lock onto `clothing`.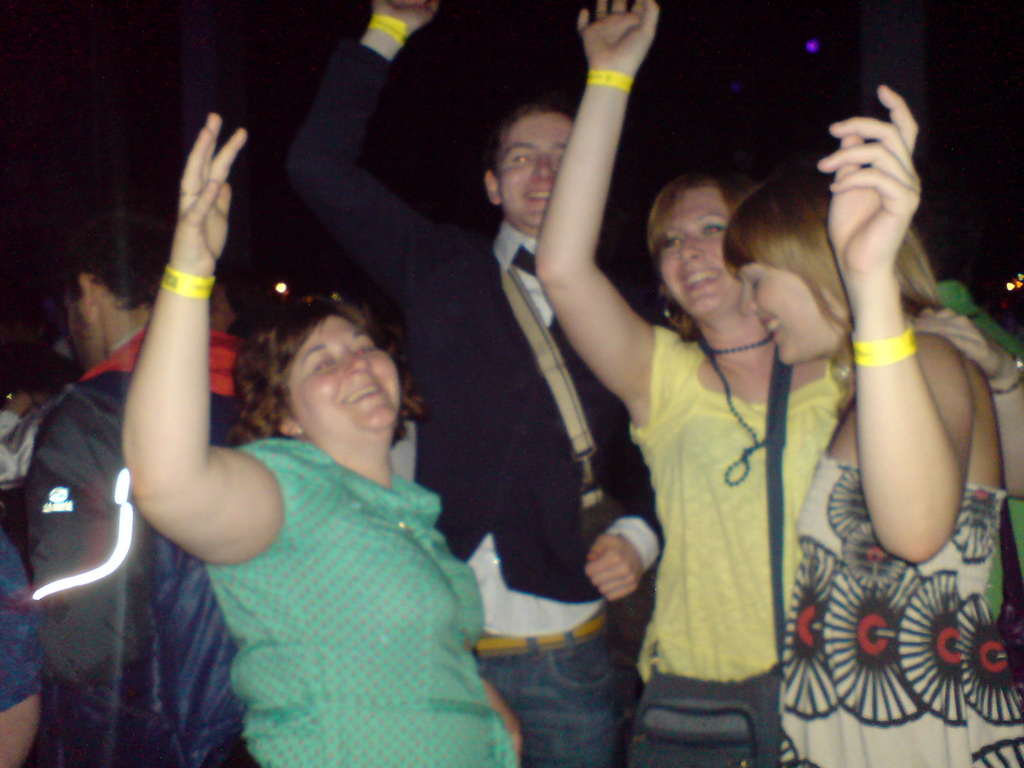
Locked: bbox=(634, 328, 849, 767).
